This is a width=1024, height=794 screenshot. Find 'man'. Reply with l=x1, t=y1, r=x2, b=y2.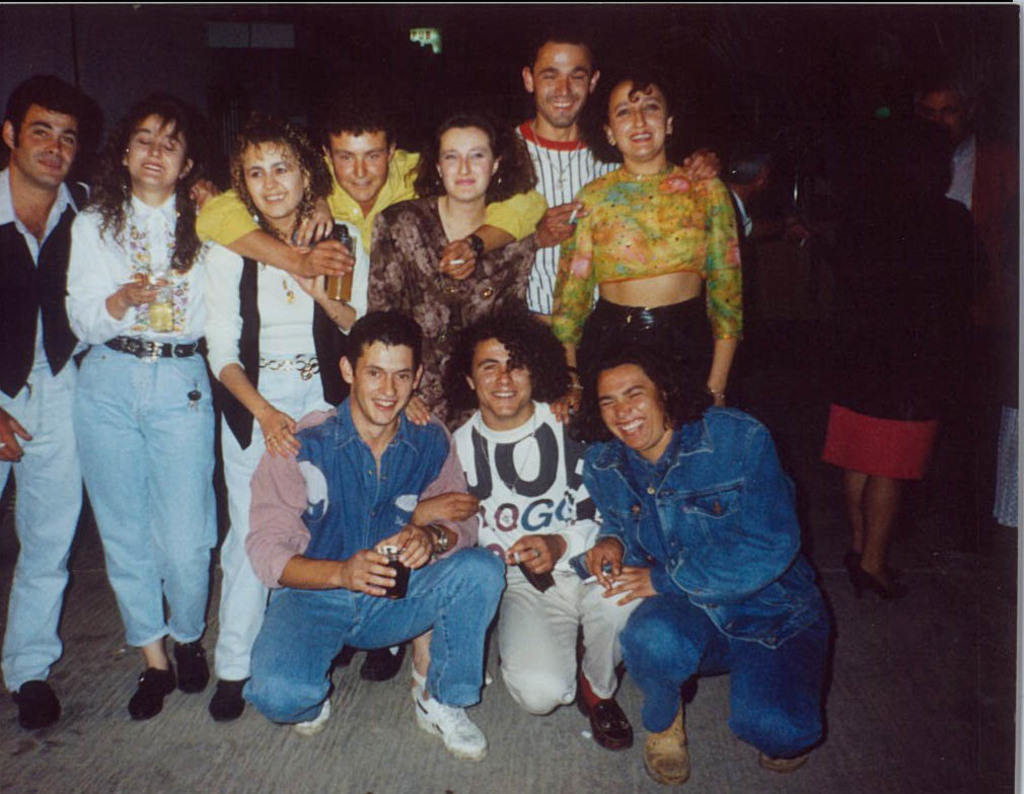
l=725, t=146, r=800, b=246.
